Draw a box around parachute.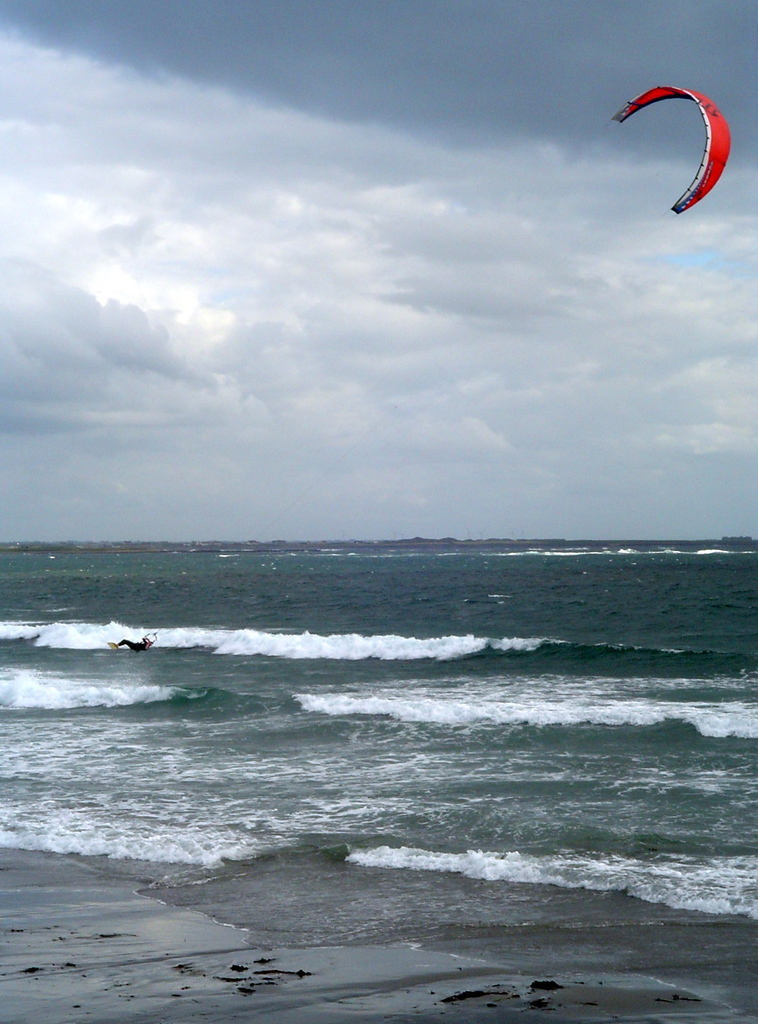
bbox=(624, 69, 738, 228).
